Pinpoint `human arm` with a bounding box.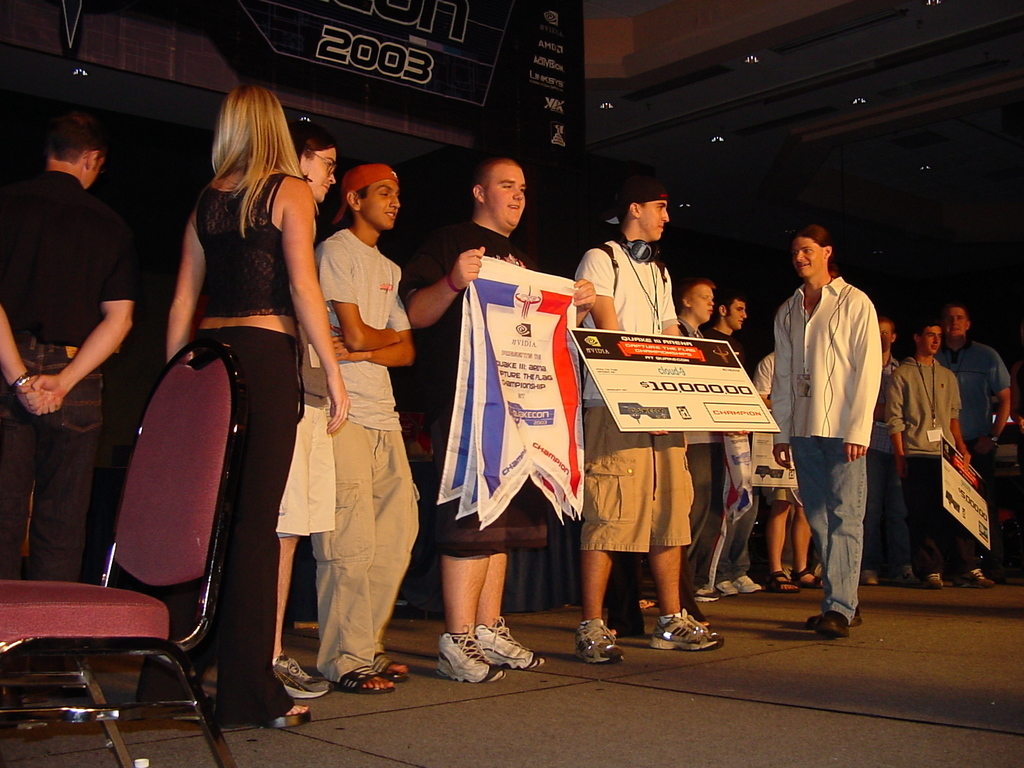
[x1=945, y1=377, x2=975, y2=467].
